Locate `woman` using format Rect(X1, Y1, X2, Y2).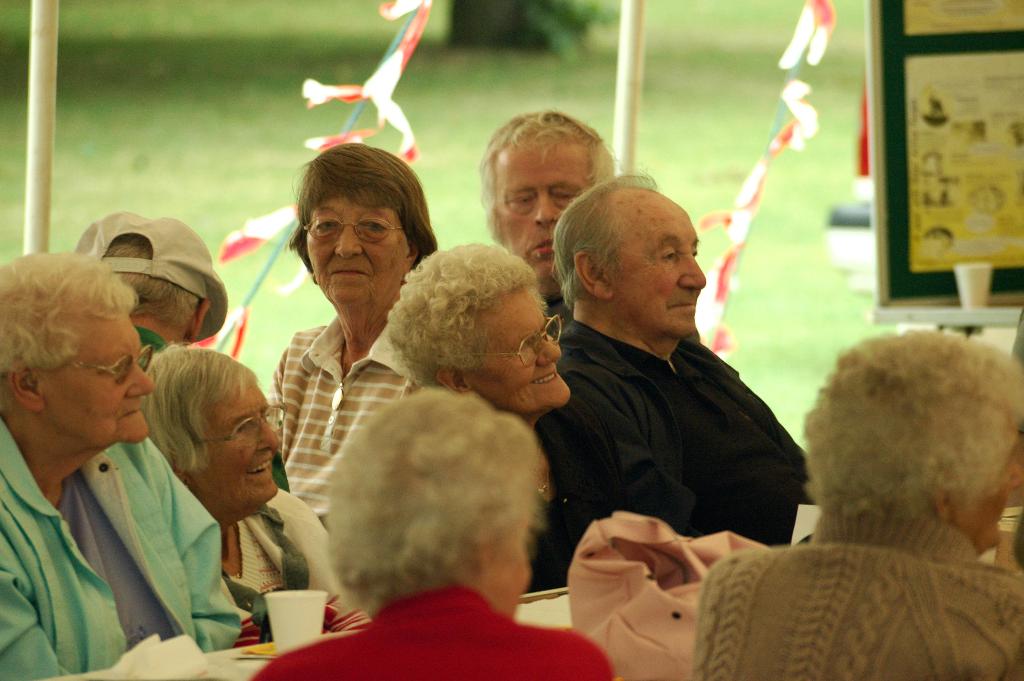
Rect(141, 347, 367, 652).
